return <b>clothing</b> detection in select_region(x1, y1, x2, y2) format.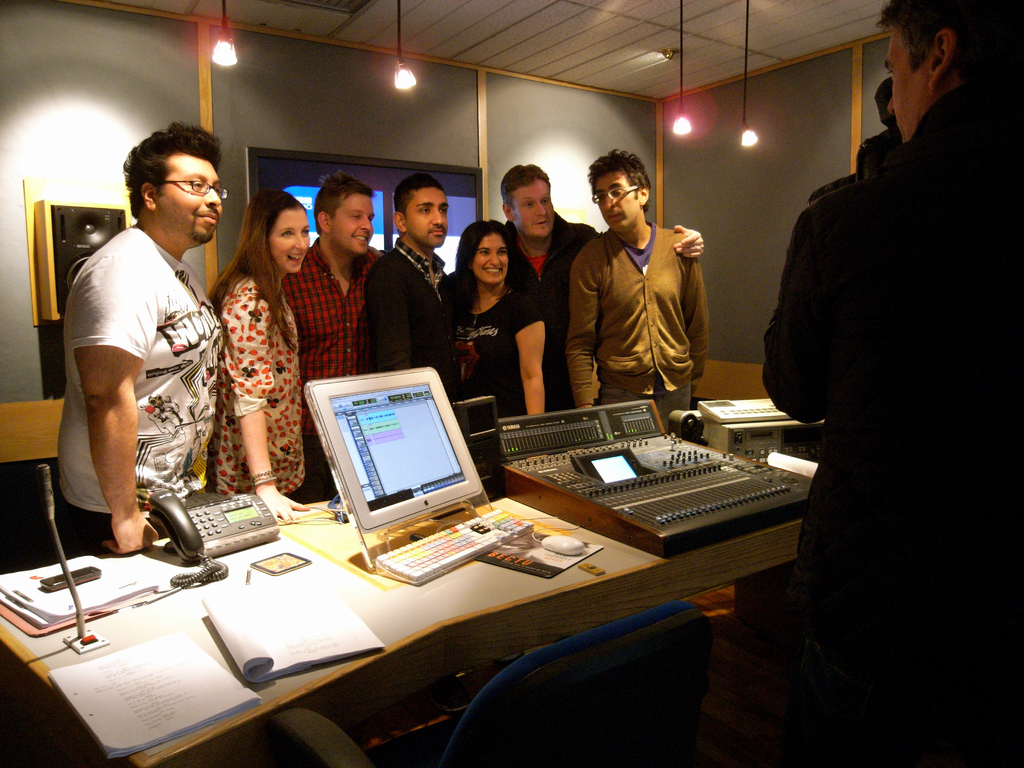
select_region(744, 78, 1023, 767).
